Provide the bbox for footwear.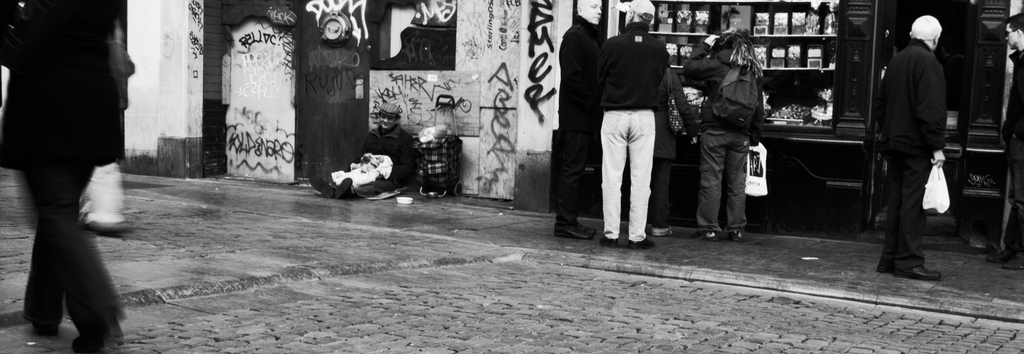
left=625, top=232, right=656, bottom=250.
